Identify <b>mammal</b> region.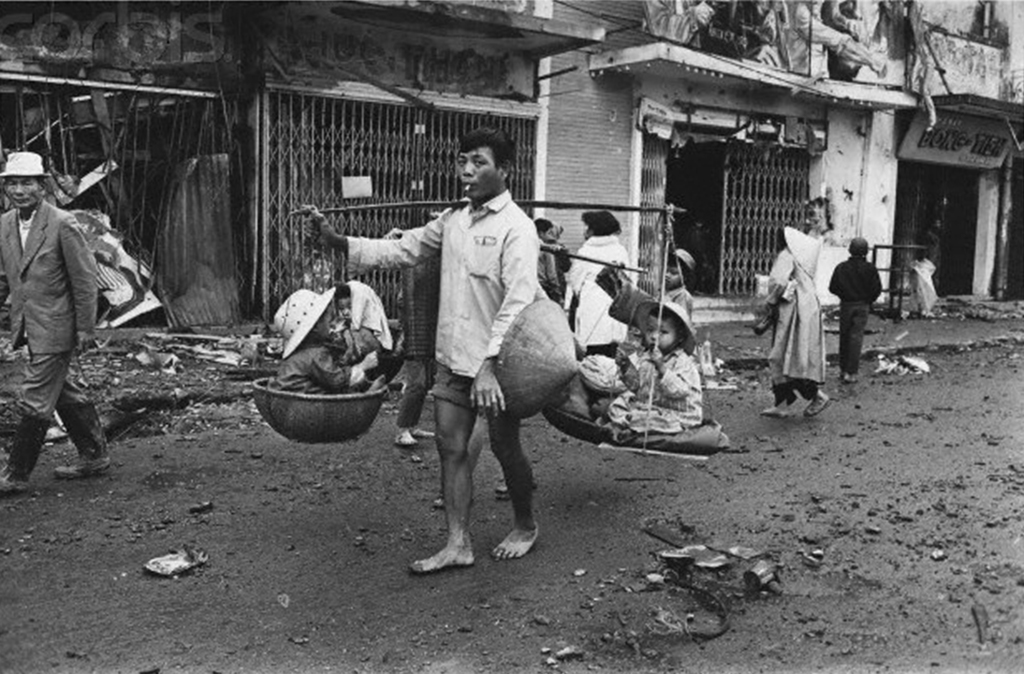
Region: 763, 225, 831, 416.
